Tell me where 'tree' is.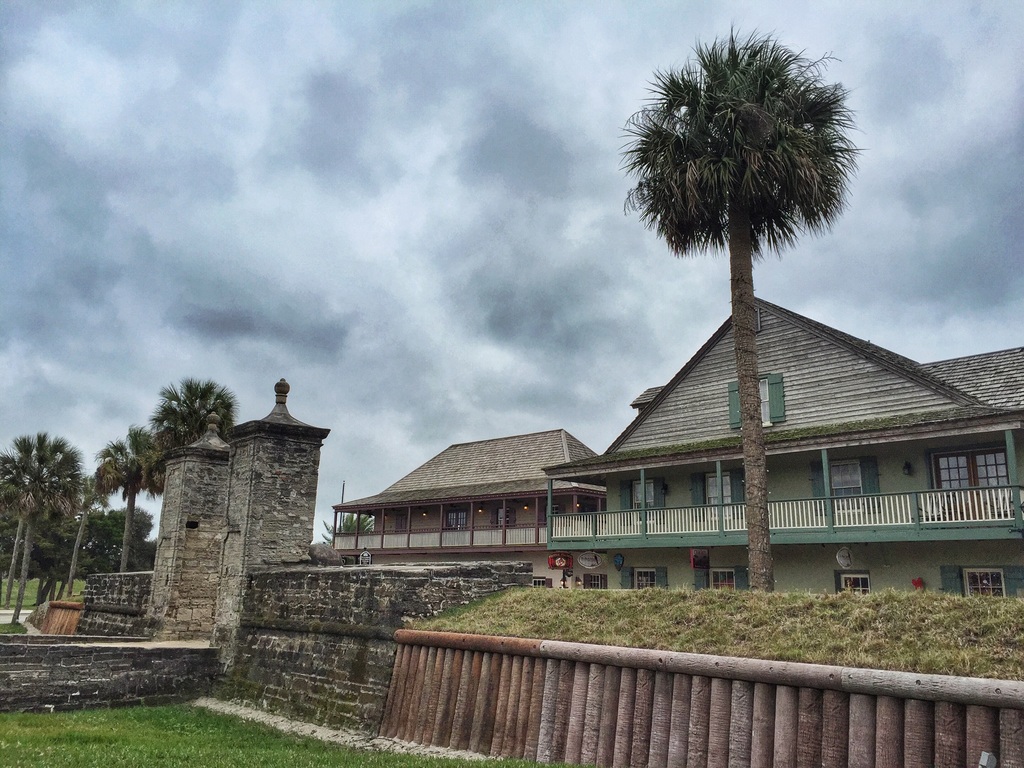
'tree' is at 95,429,174,569.
